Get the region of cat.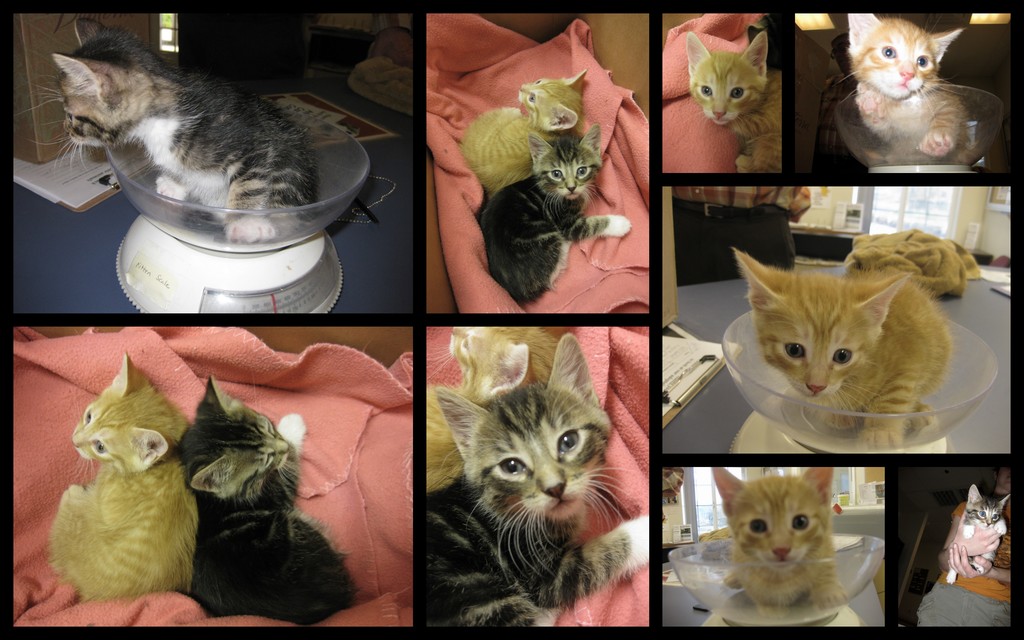
x1=466, y1=129, x2=637, y2=305.
